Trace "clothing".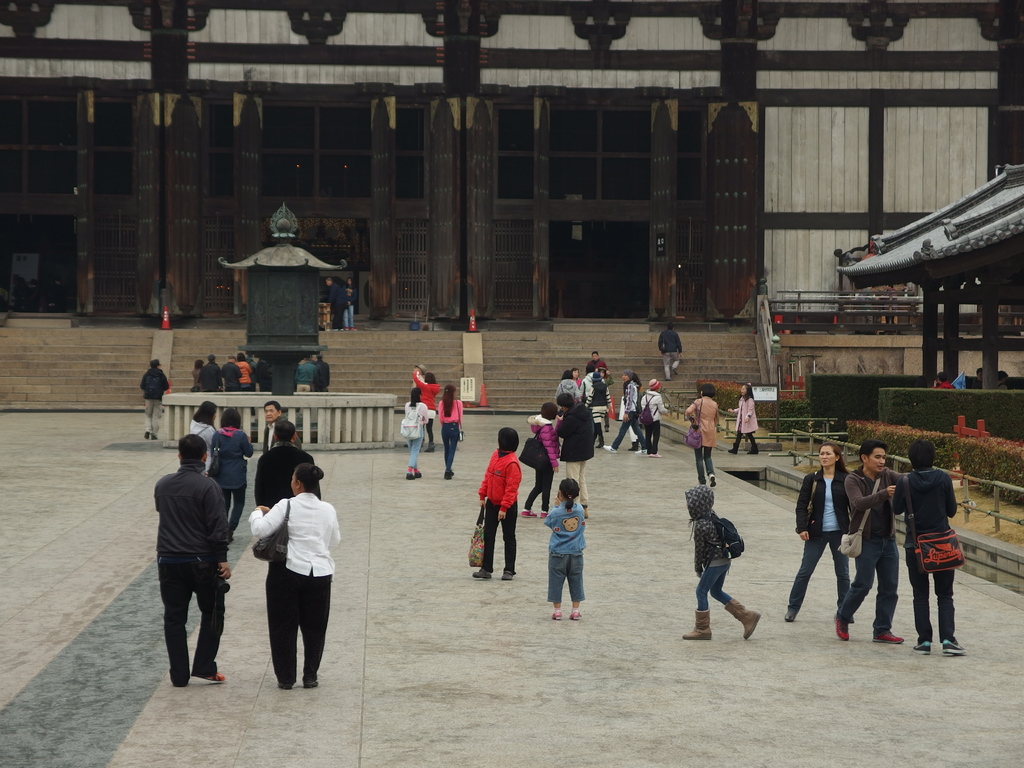
Traced to 684/483/728/617.
